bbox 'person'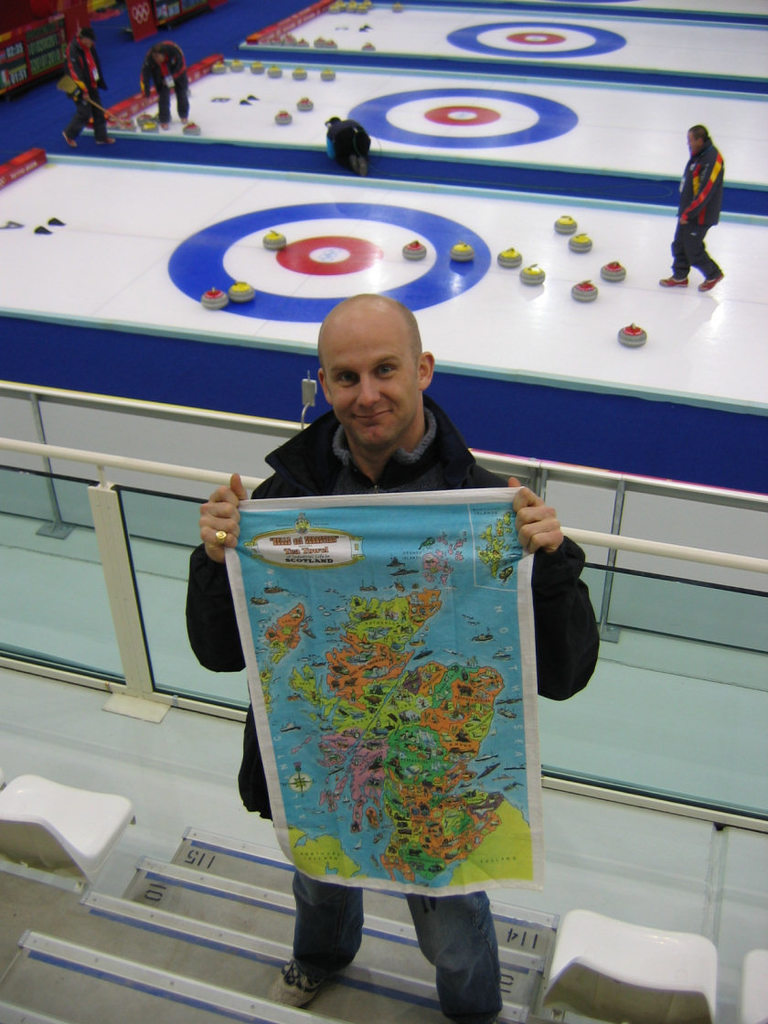
box=[657, 123, 724, 296]
